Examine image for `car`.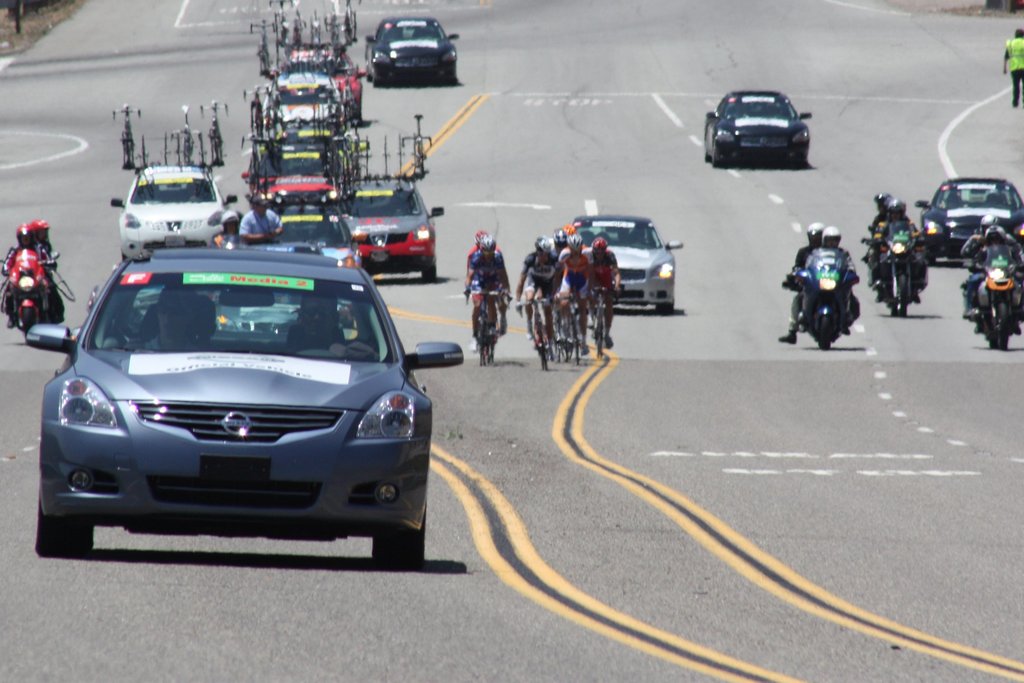
Examination result: [359, 15, 460, 90].
